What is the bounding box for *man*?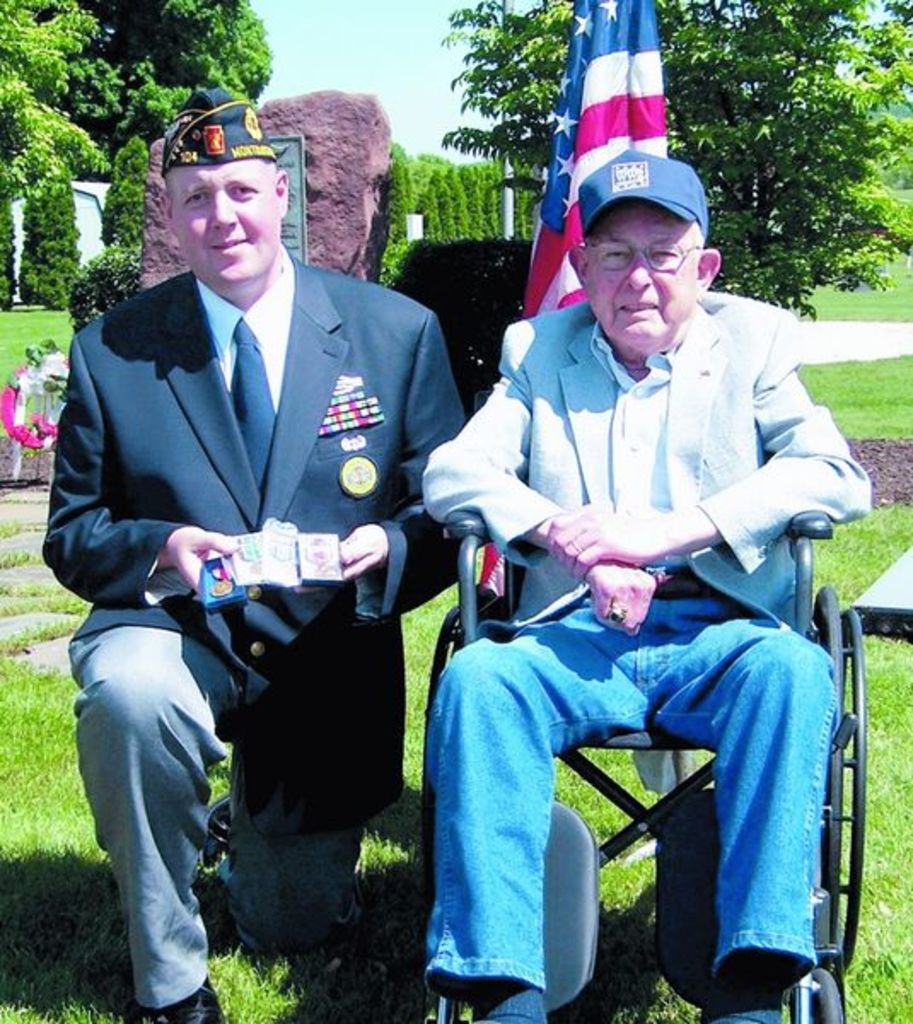
crop(428, 148, 867, 1022).
